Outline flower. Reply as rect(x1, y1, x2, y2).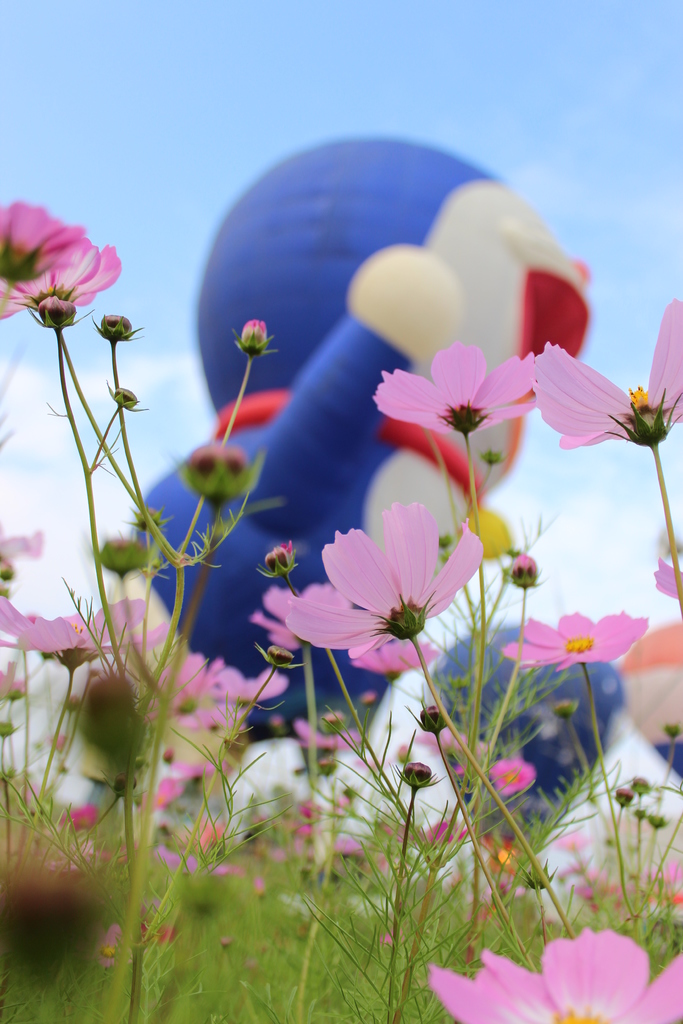
rect(422, 702, 444, 732).
